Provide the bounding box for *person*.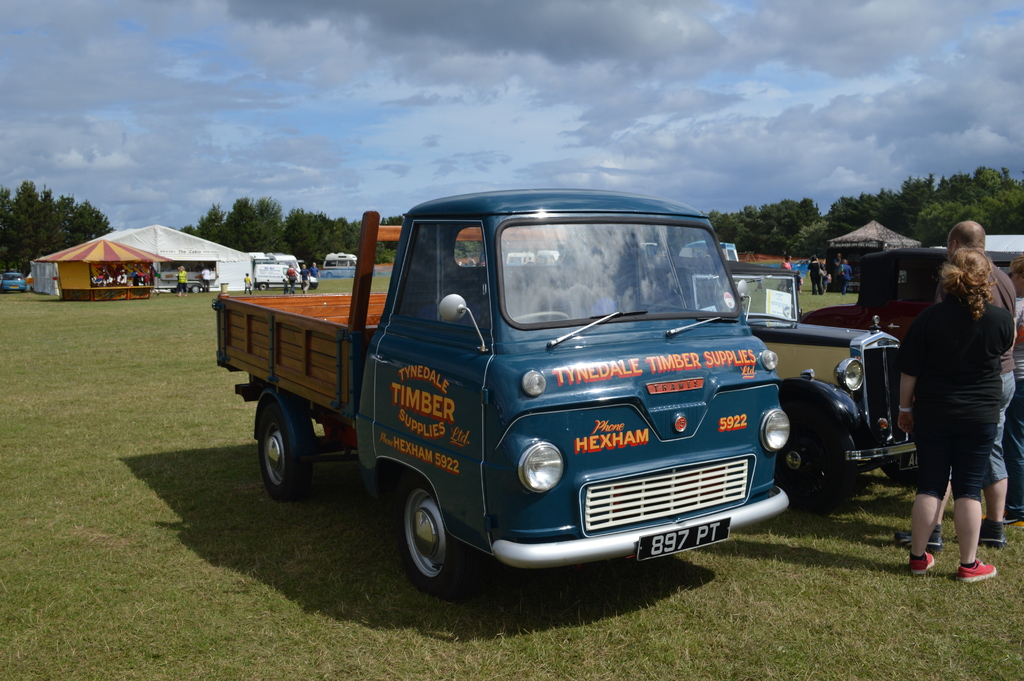
241,272,253,298.
